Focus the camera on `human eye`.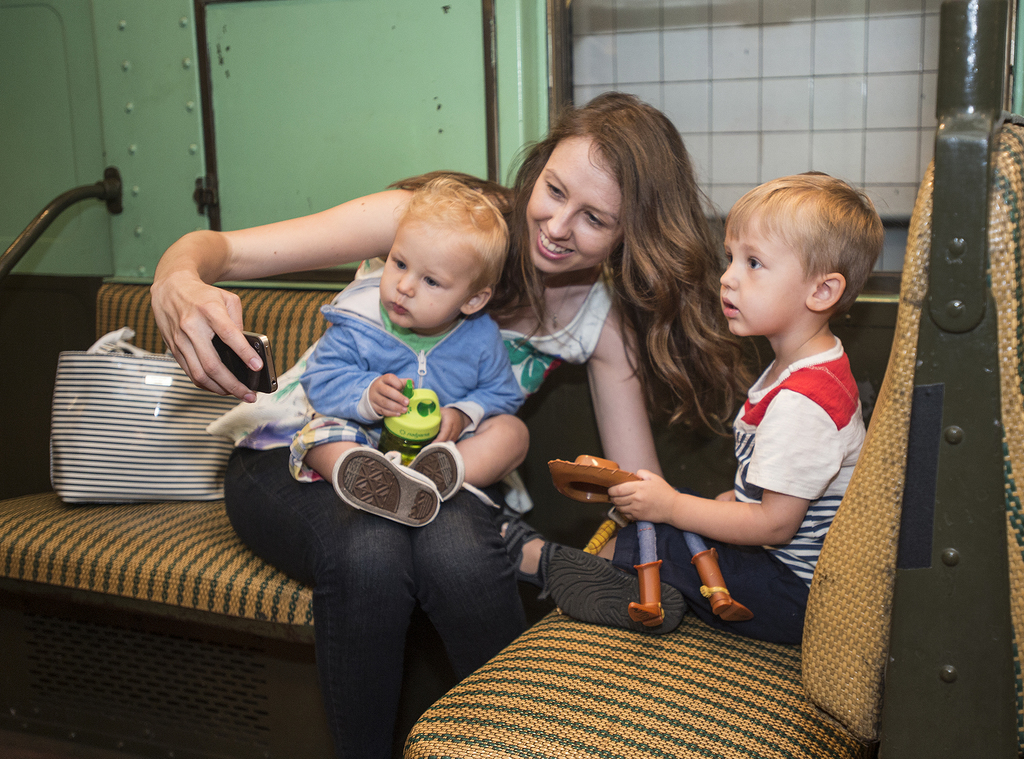
Focus region: bbox=(390, 253, 409, 271).
